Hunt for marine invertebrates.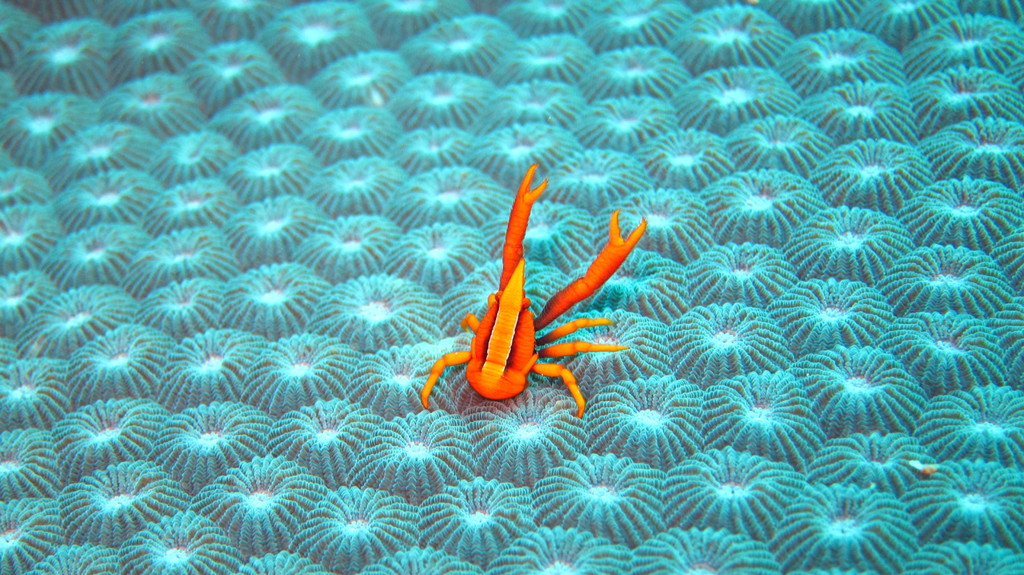
Hunted down at Rect(627, 123, 735, 187).
